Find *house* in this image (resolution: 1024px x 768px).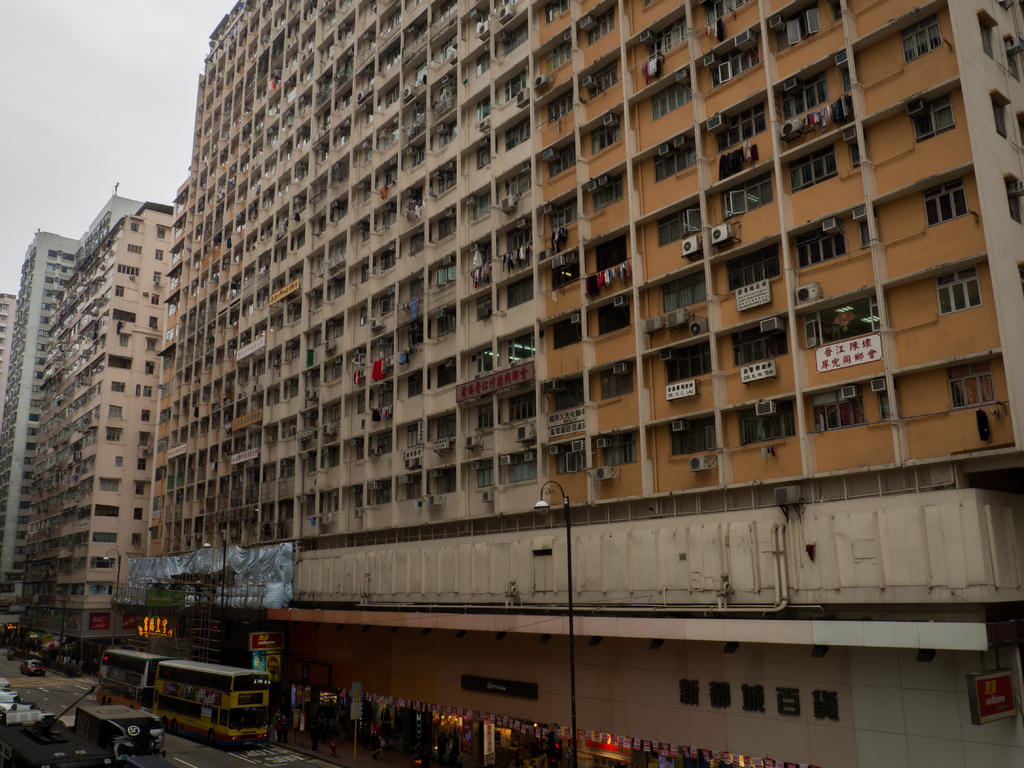
box=[3, 237, 84, 613].
